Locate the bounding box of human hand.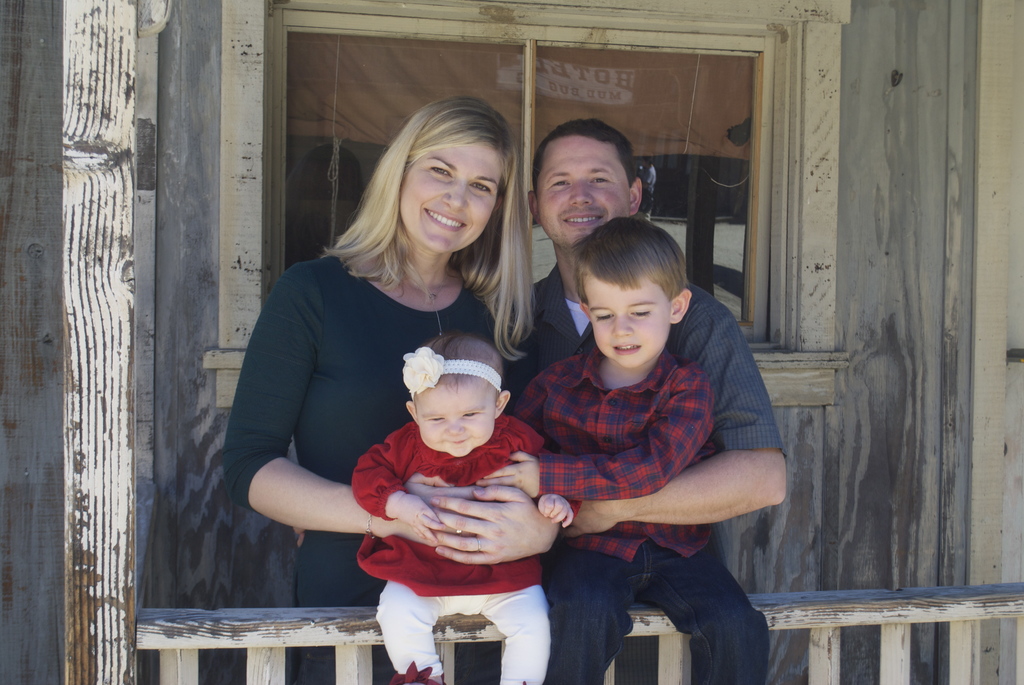
Bounding box: BBox(429, 483, 556, 564).
